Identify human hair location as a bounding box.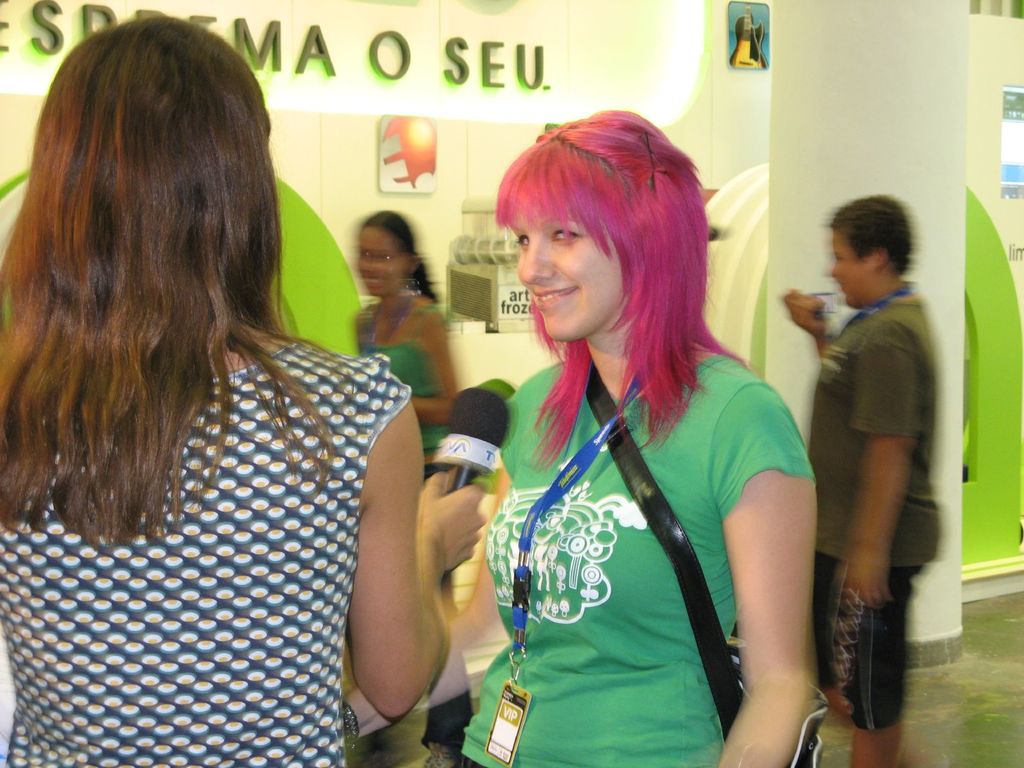
<box>828,192,917,285</box>.
